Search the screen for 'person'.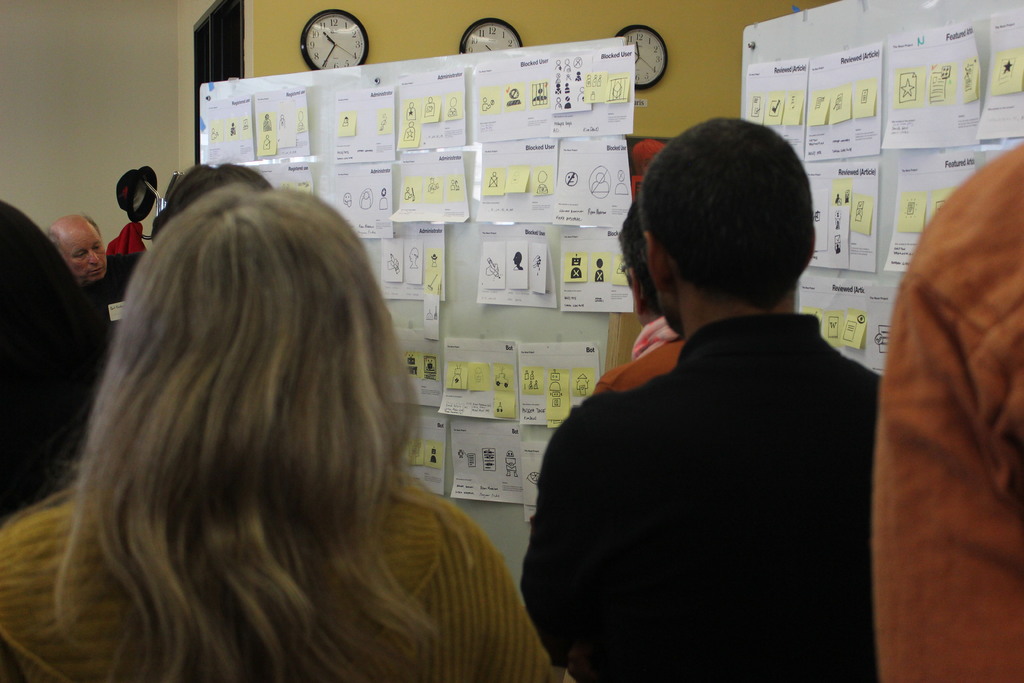
Found at select_region(42, 161, 273, 479).
